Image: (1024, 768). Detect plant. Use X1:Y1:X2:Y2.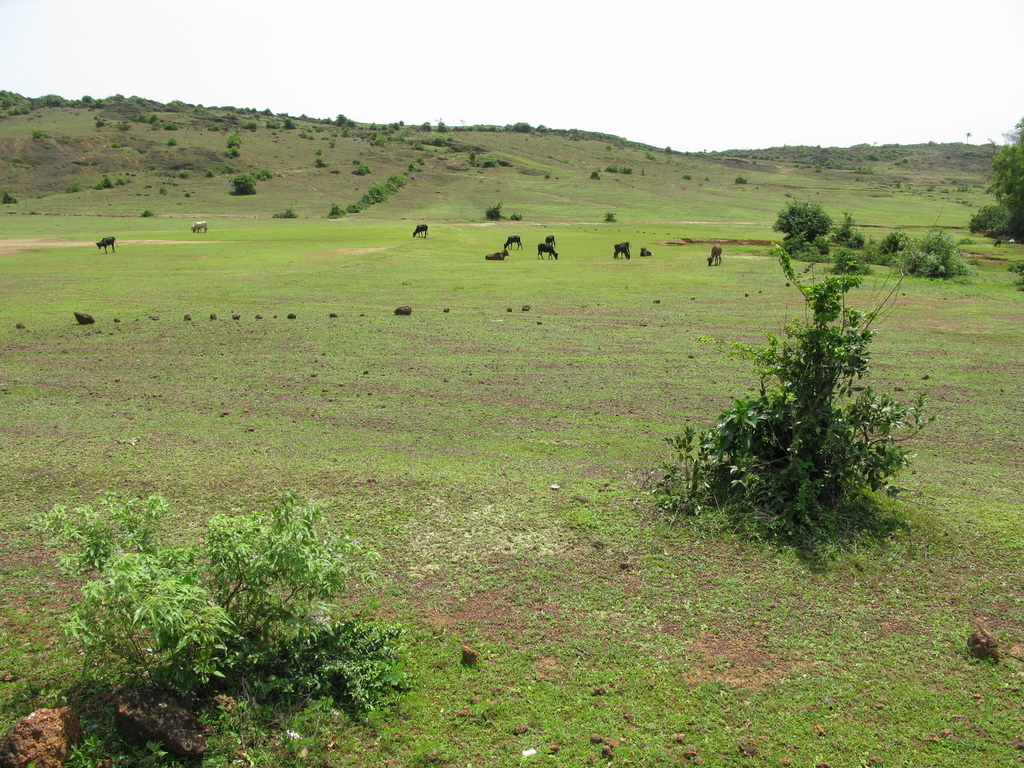
825:204:872:269.
